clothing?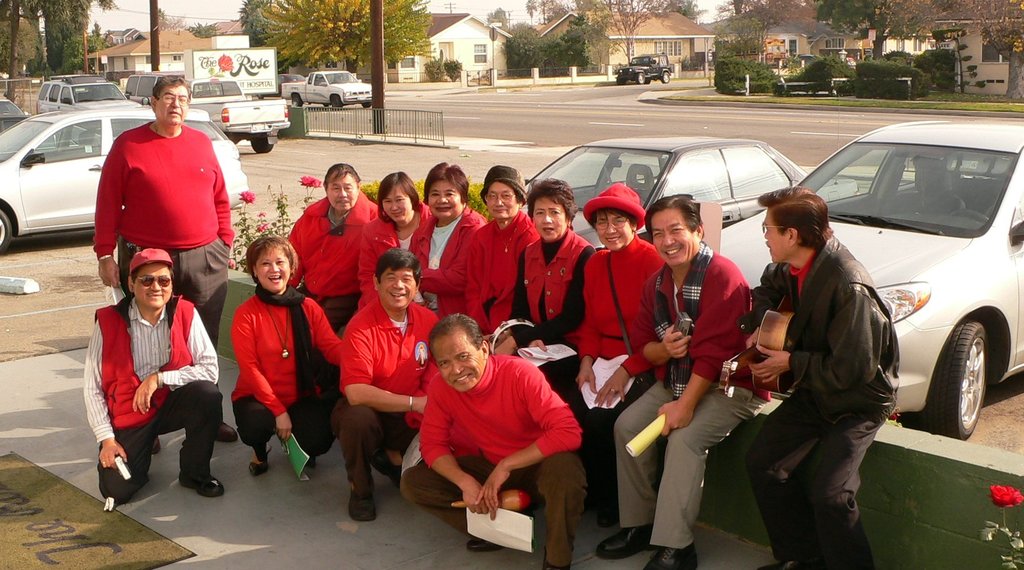
x1=283 y1=195 x2=385 y2=389
